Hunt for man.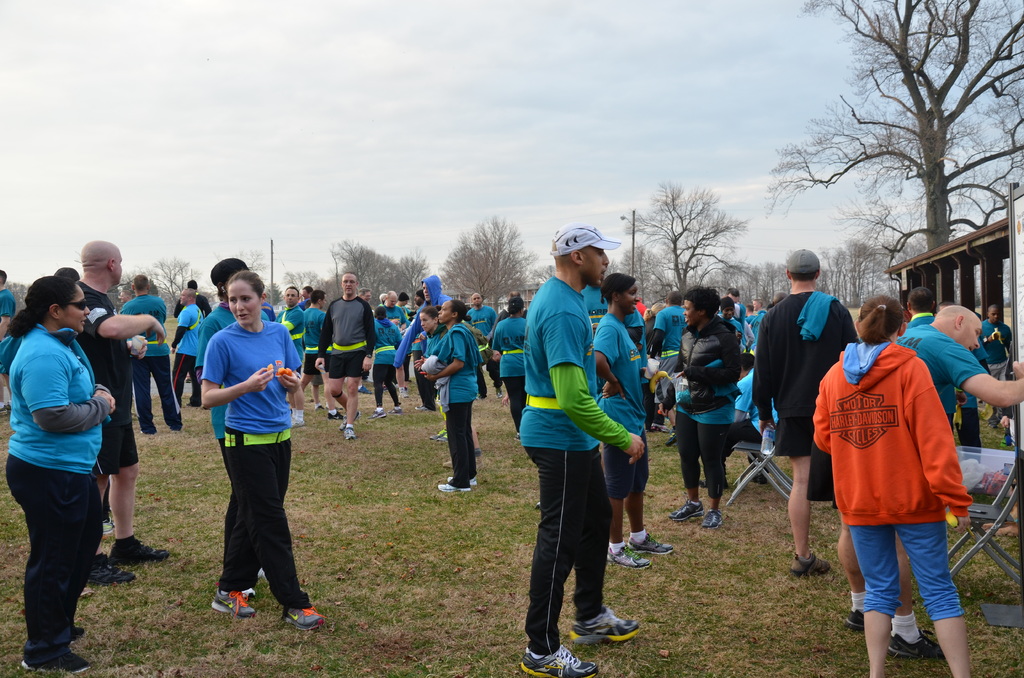
Hunted down at box(161, 282, 206, 407).
